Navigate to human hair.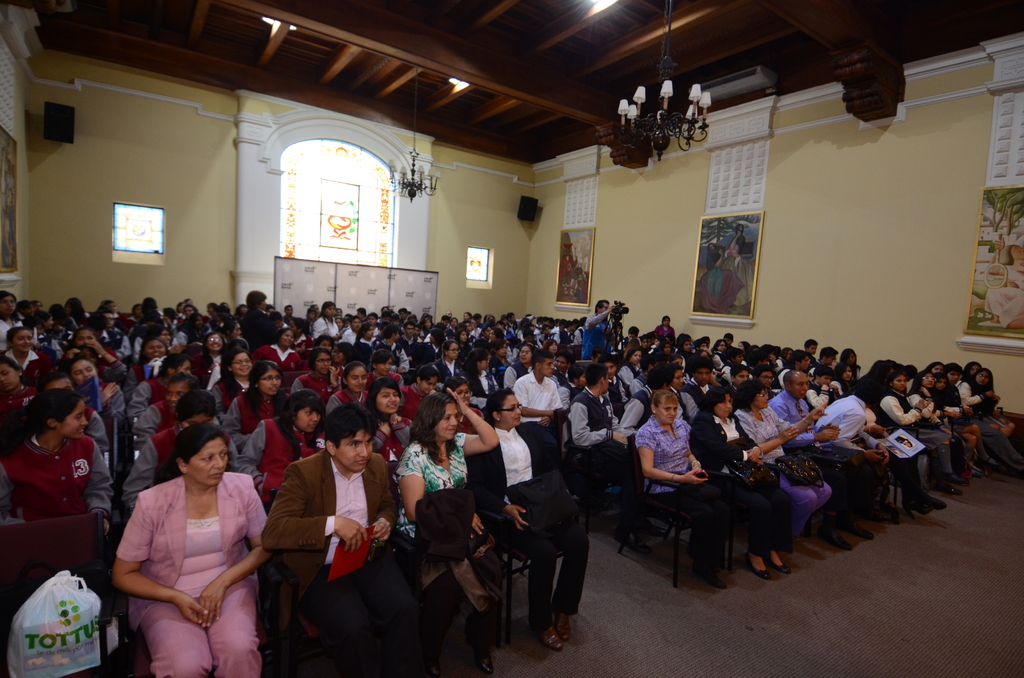
Navigation target: box(786, 349, 807, 366).
